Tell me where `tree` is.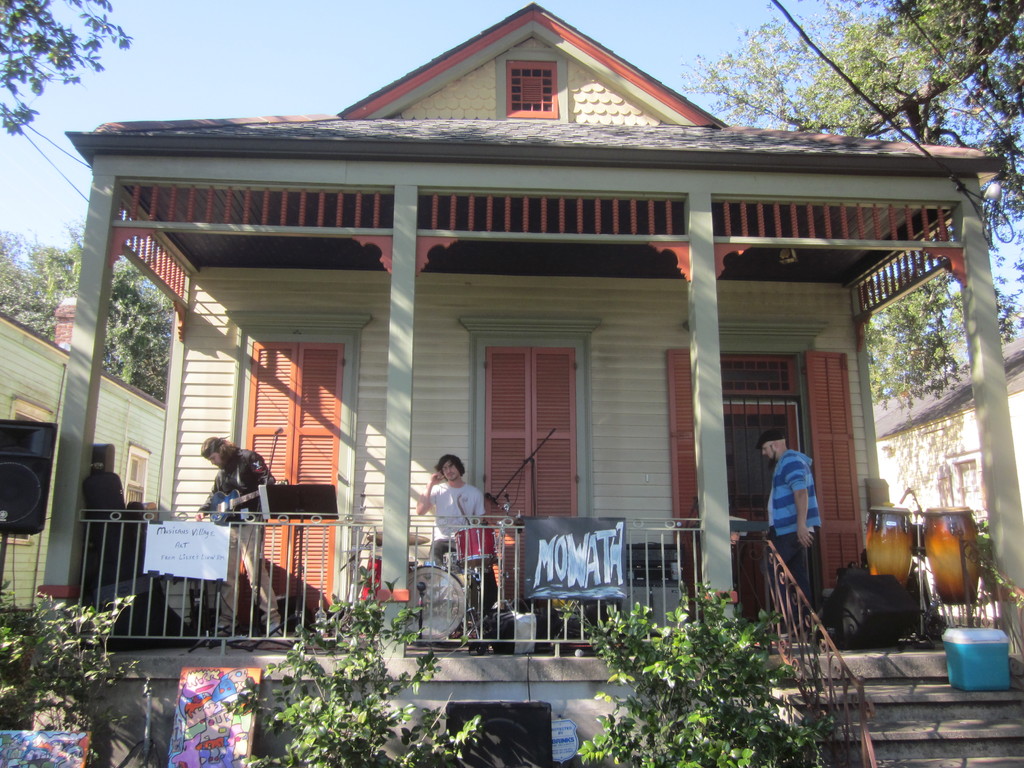
`tree` is at region(5, 223, 179, 401).
